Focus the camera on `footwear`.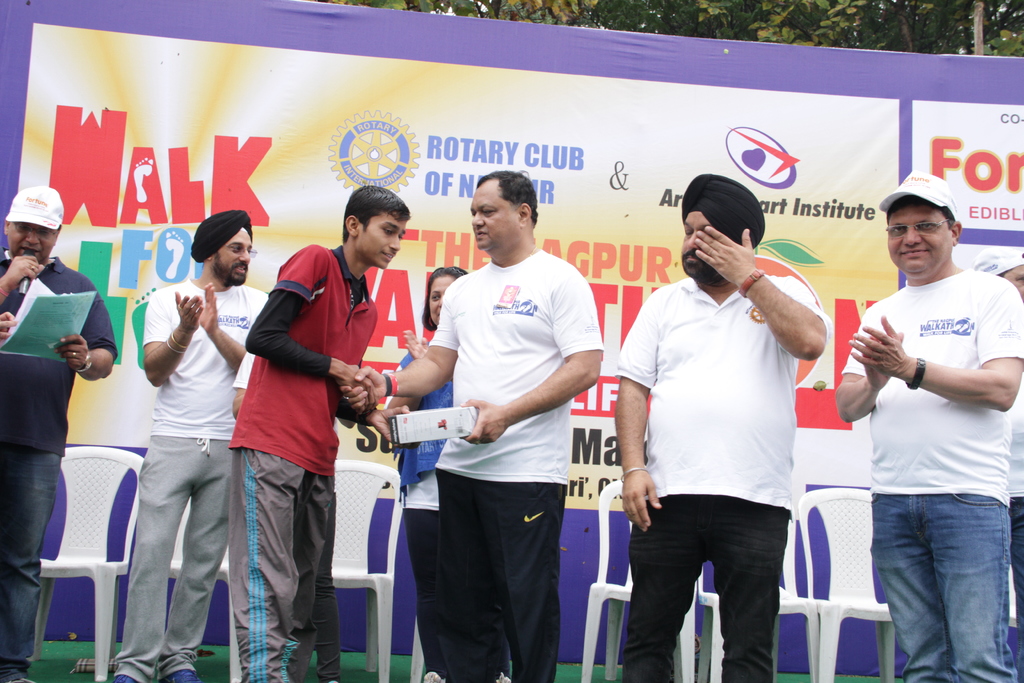
Focus region: bbox(497, 672, 509, 682).
